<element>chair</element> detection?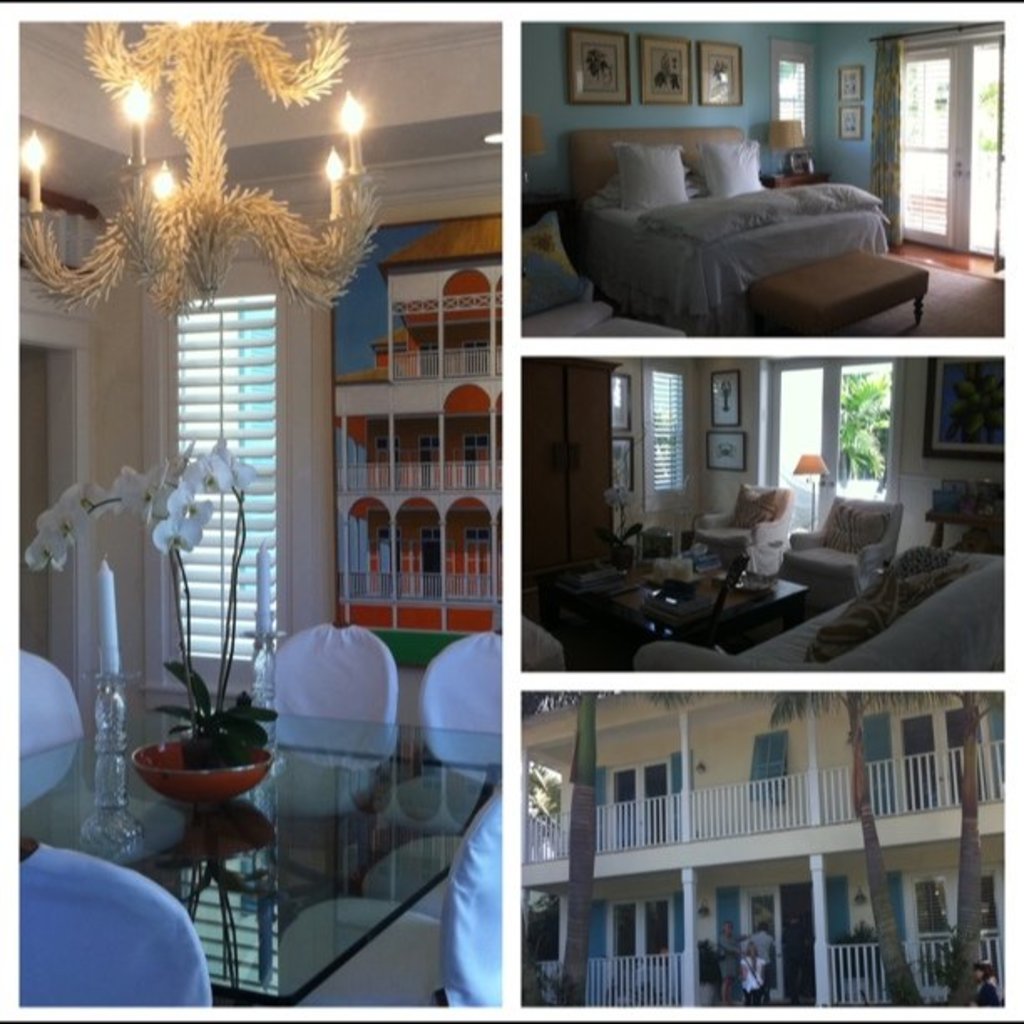
<bbox>253, 793, 499, 1007</bbox>
